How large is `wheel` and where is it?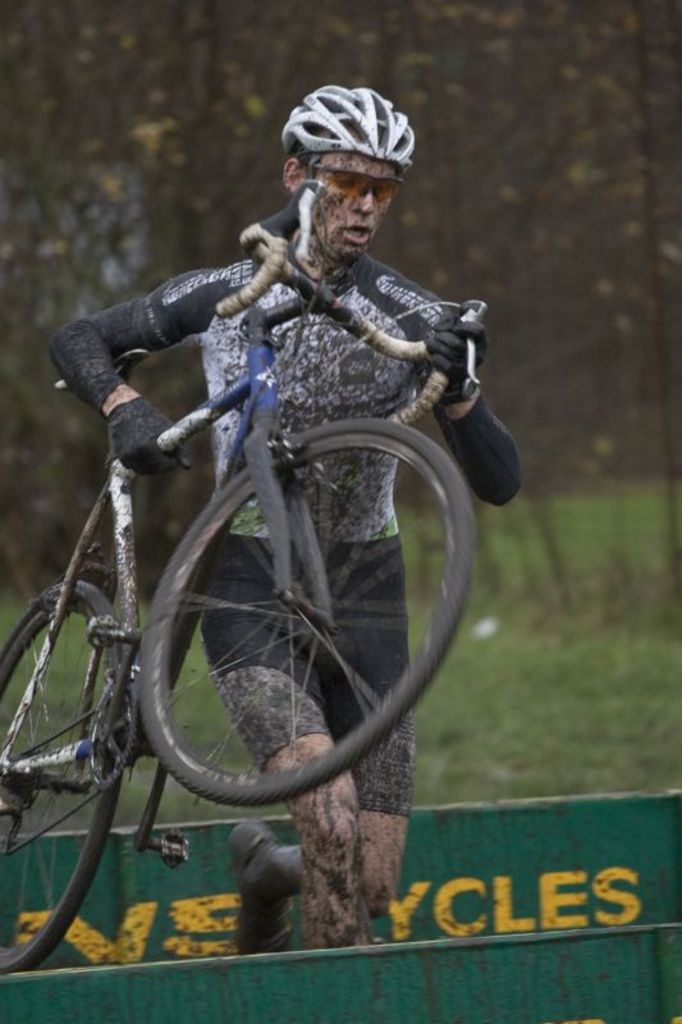
Bounding box: 139/421/480/813.
